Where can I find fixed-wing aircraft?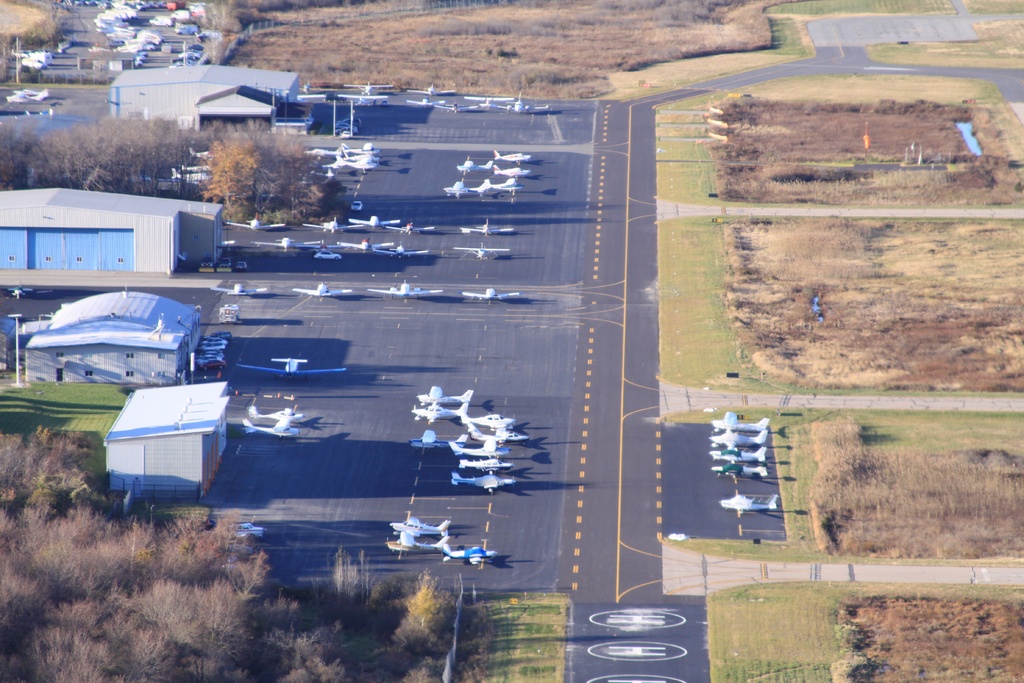
You can find it at 249 404 311 424.
